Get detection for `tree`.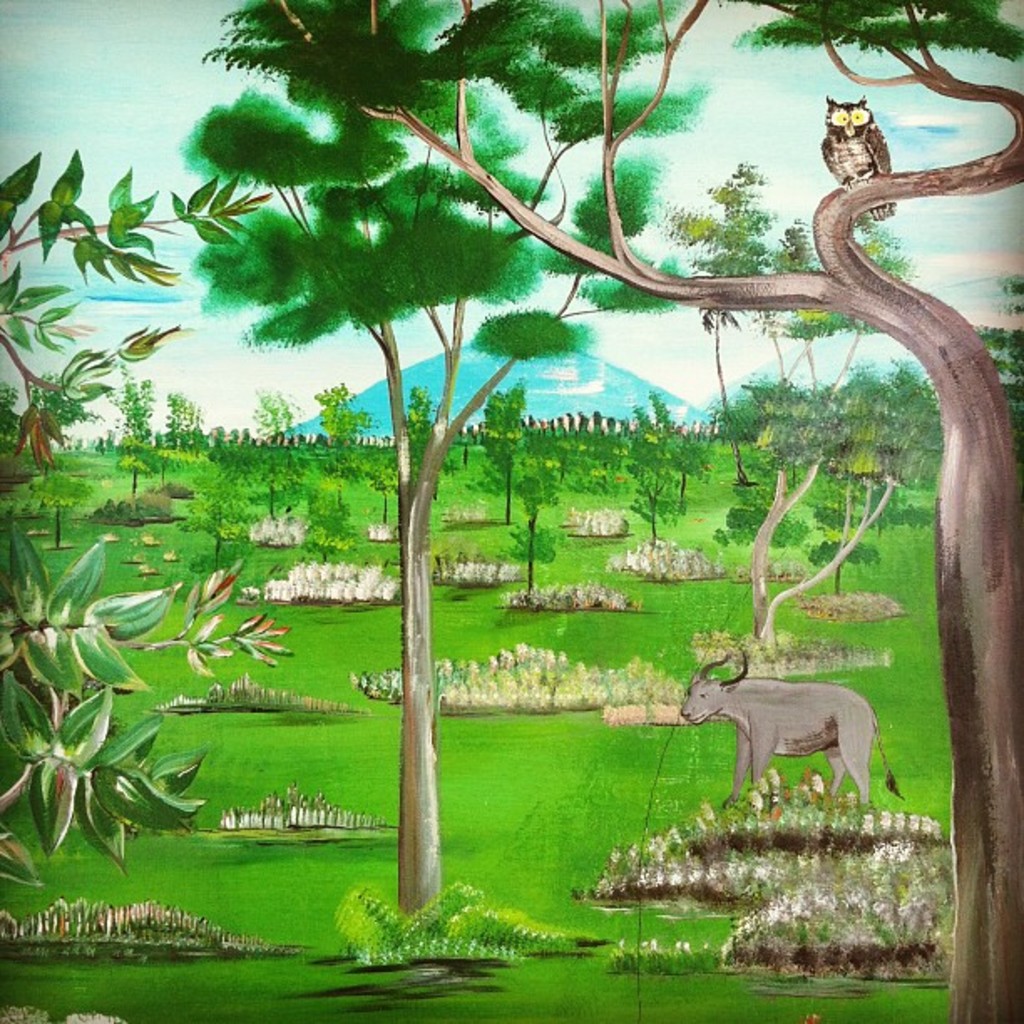
Detection: bbox(176, 3, 701, 934).
